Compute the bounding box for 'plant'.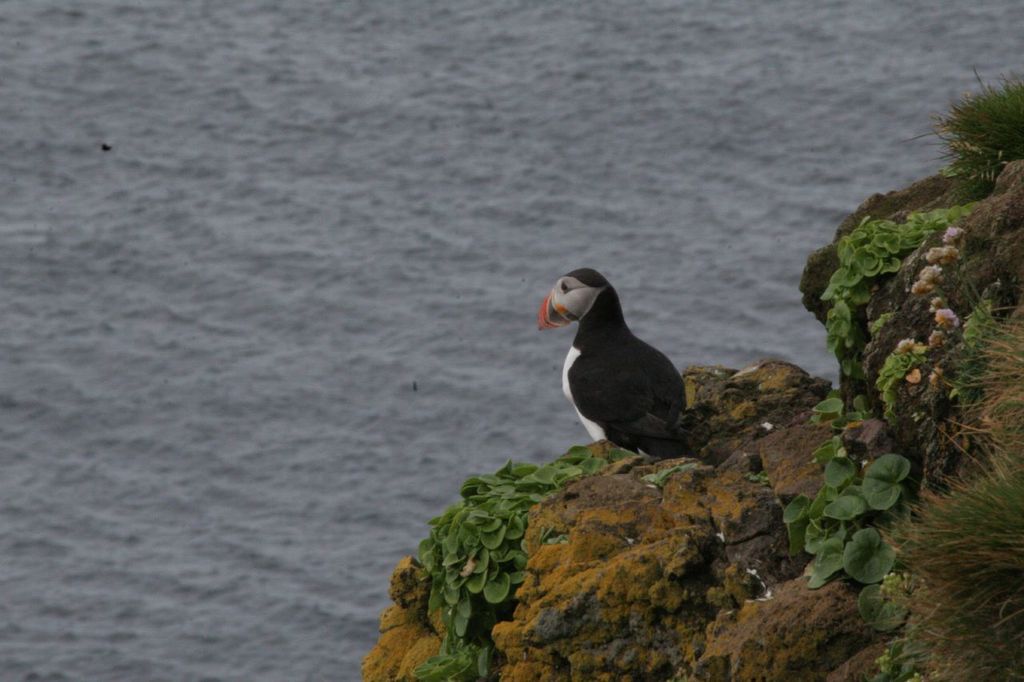
region(810, 383, 878, 426).
